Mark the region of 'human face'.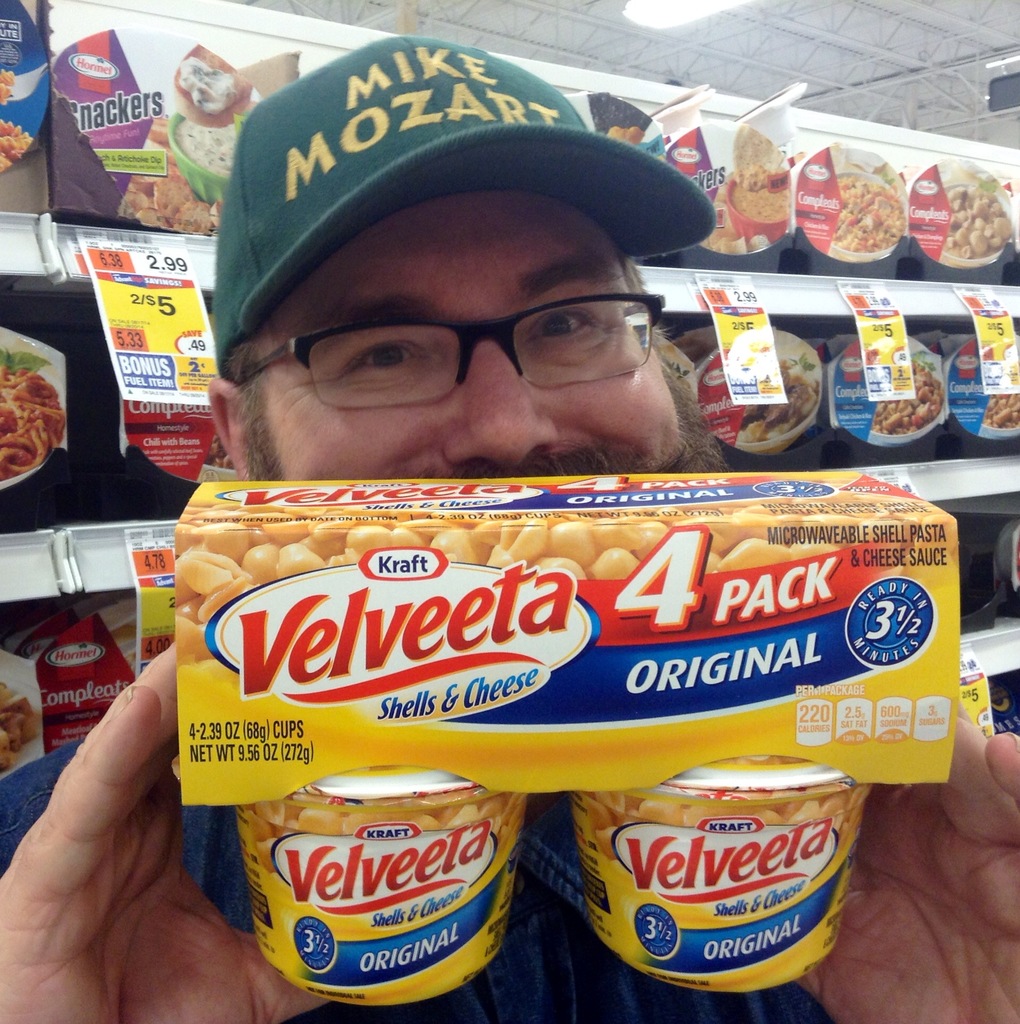
Region: <bbox>287, 211, 679, 479</bbox>.
